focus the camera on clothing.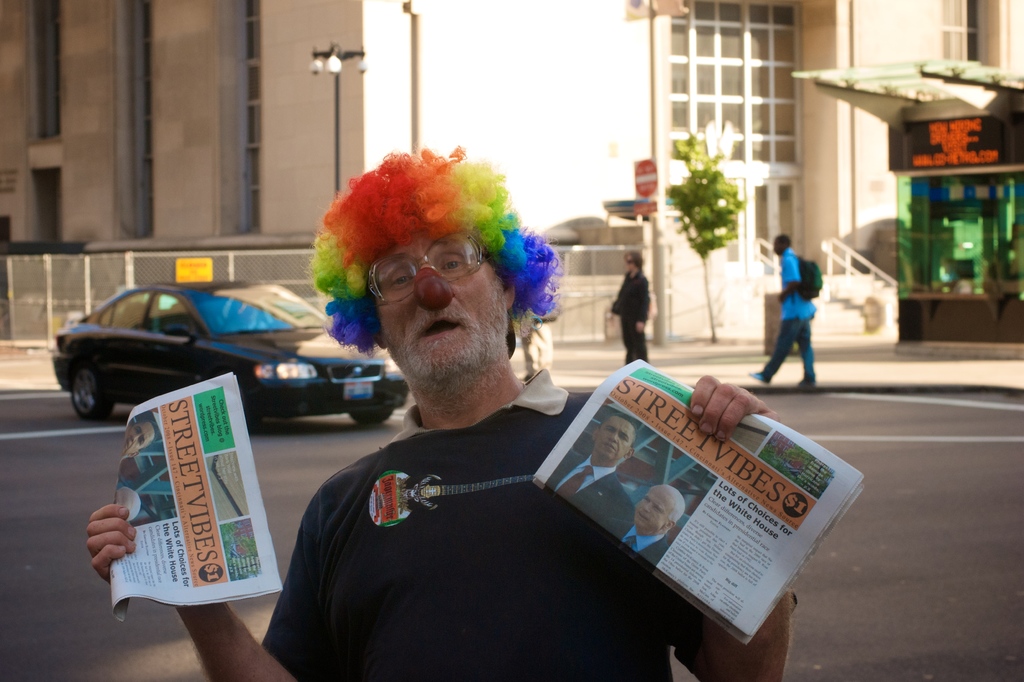
Focus region: 605:273:646:312.
